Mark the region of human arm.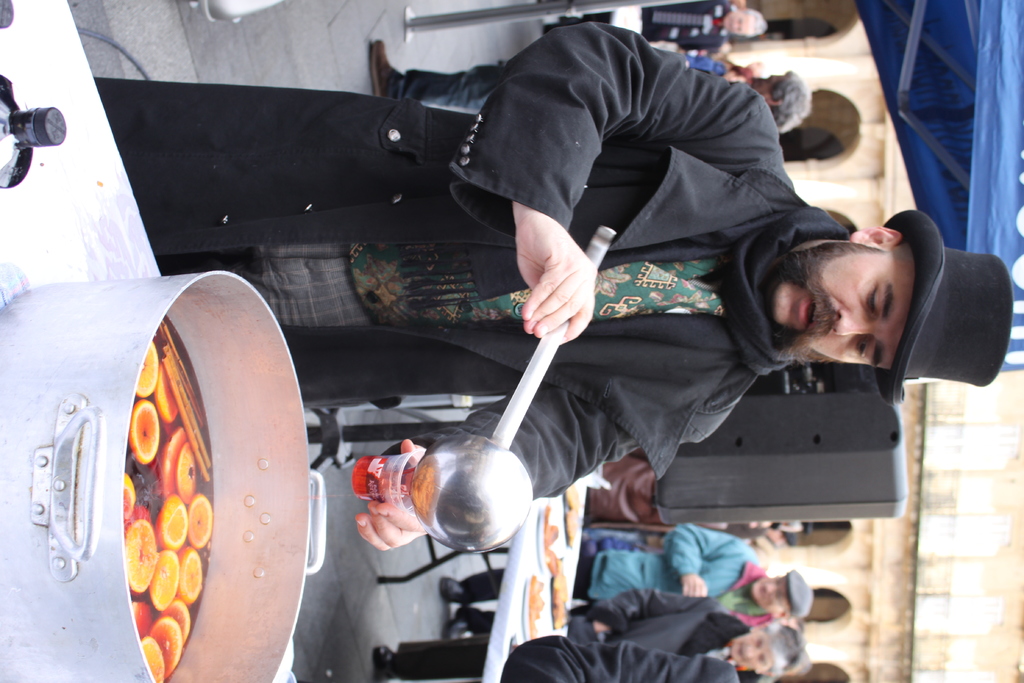
Region: bbox=(671, 525, 748, 604).
